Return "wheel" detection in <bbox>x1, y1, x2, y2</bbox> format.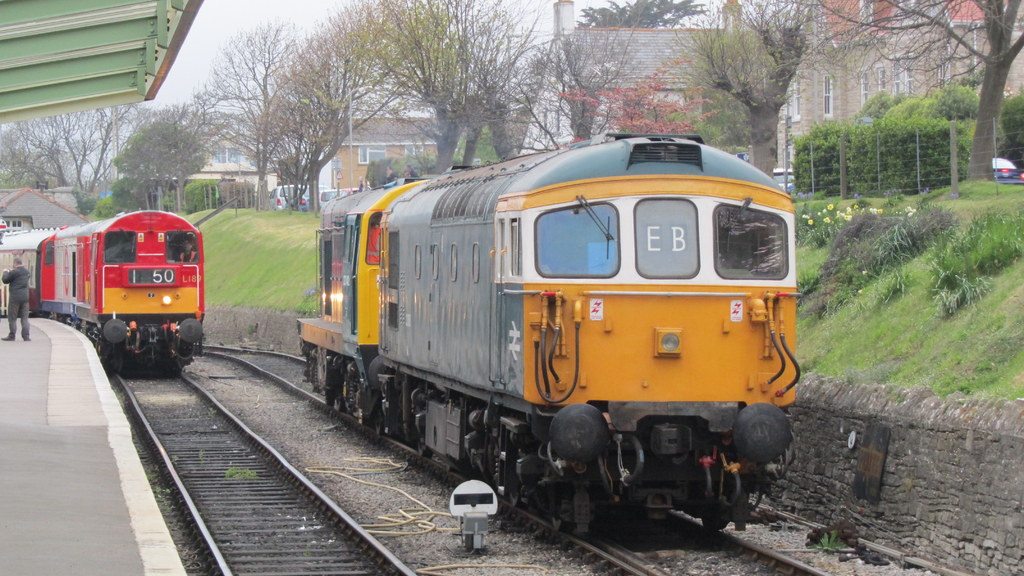
<bbox>419, 437, 430, 456</bbox>.
